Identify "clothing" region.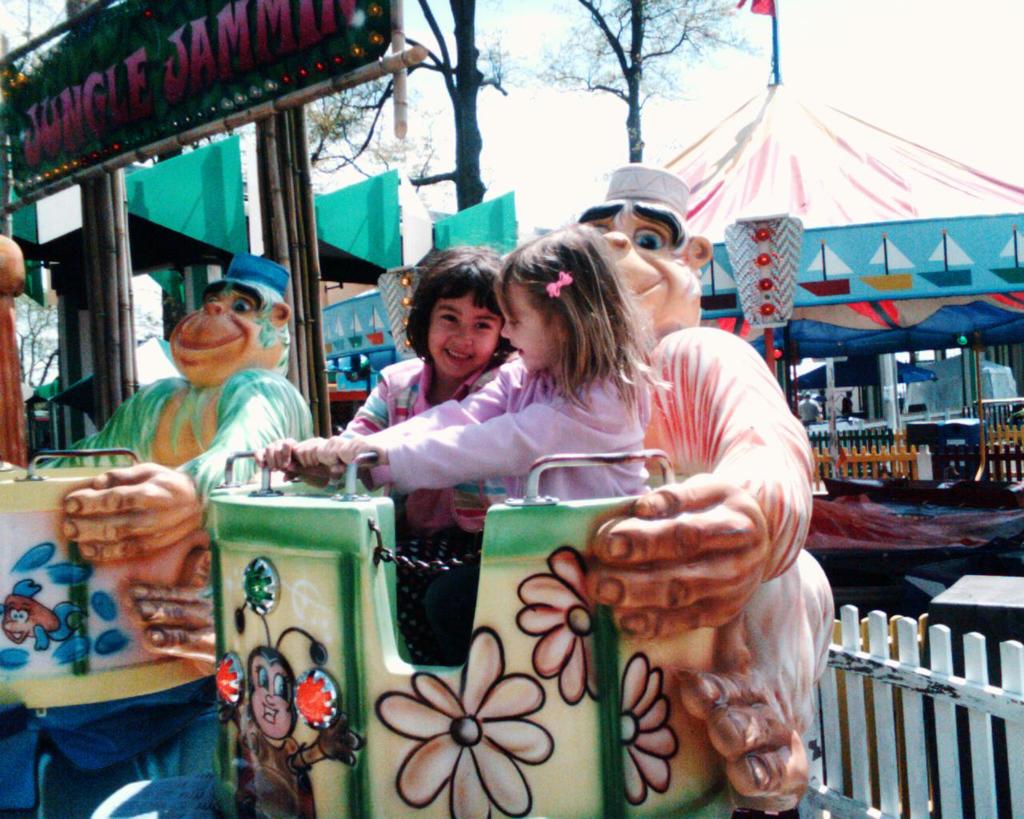
Region: 839/392/854/421.
